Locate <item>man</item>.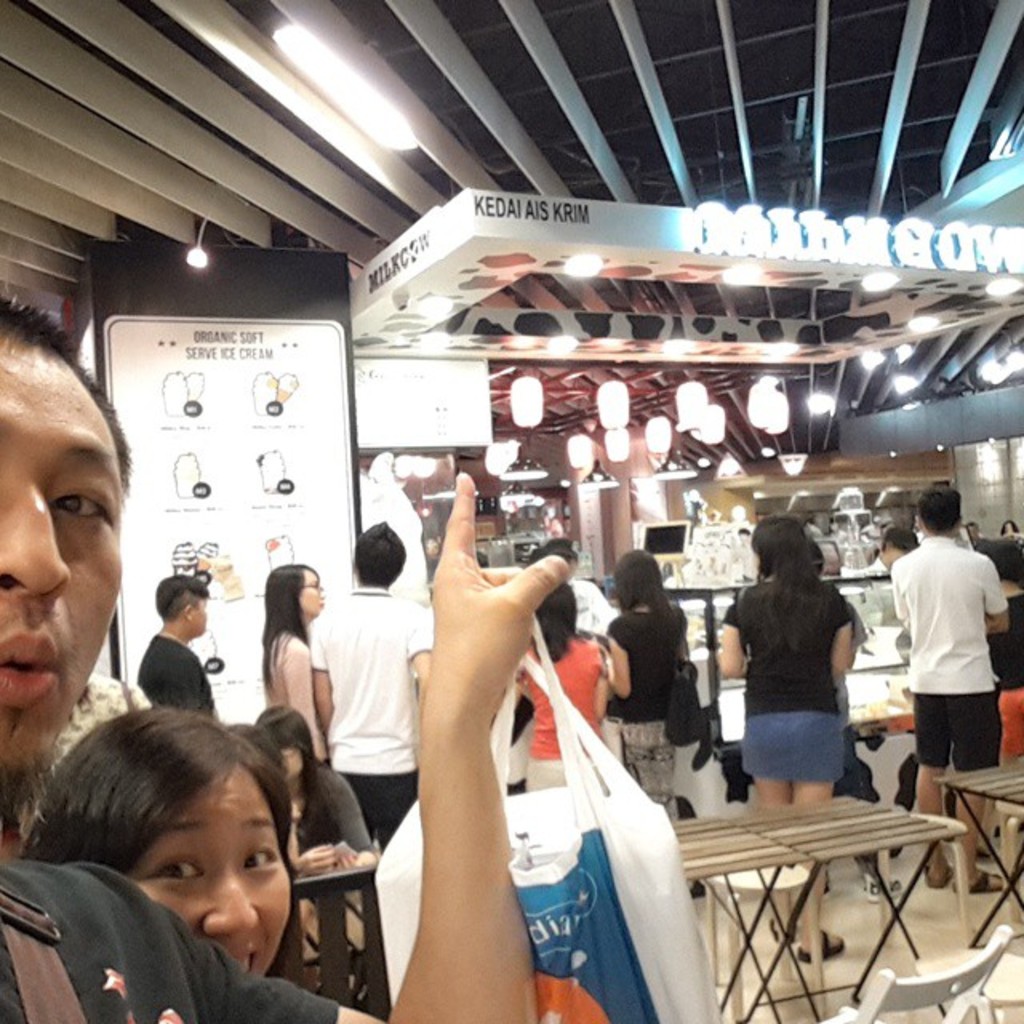
Bounding box: box=[846, 509, 1003, 806].
